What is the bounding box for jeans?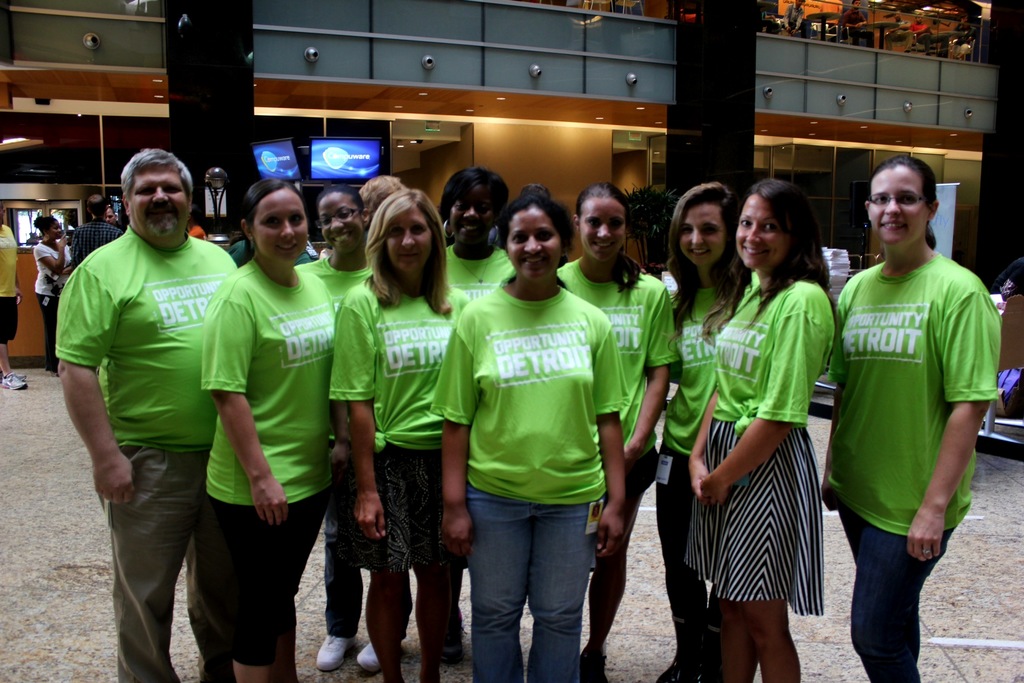
203:493:329:682.
